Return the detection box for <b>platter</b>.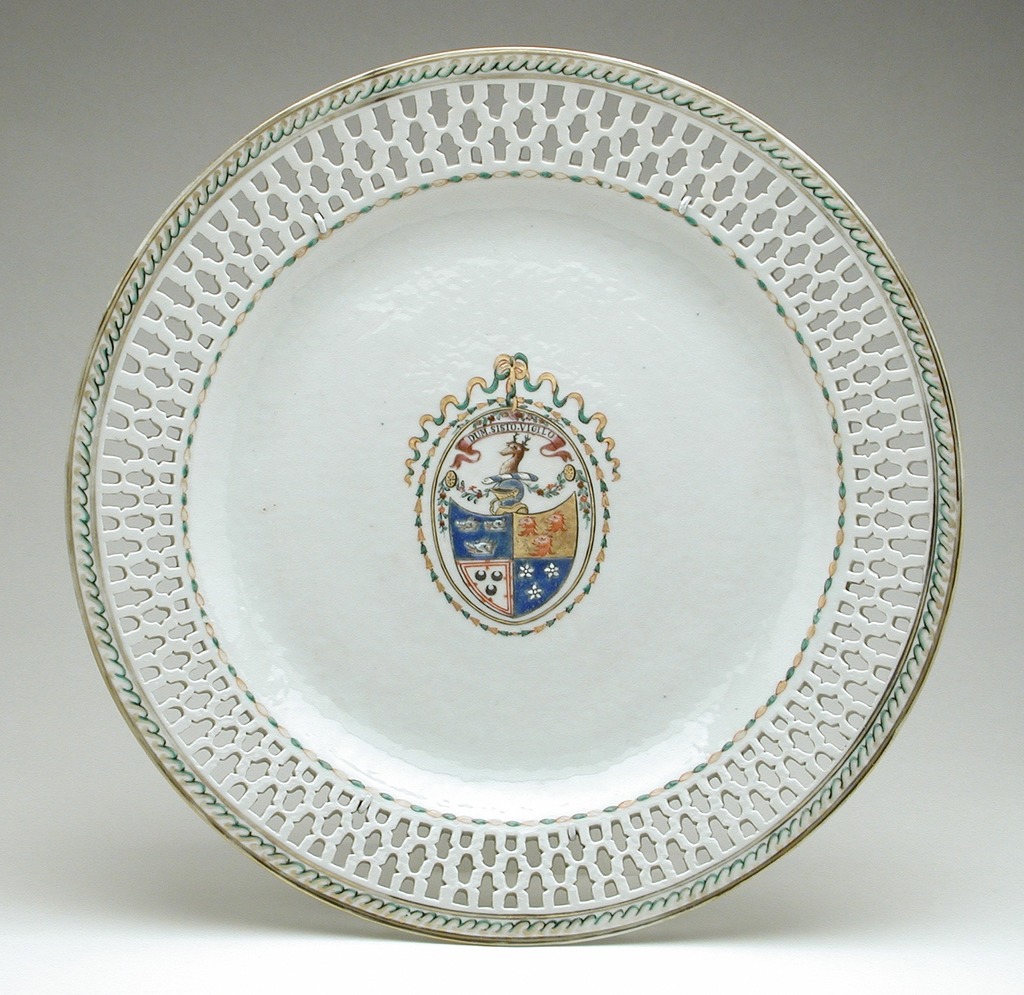
[x1=70, y1=48, x2=964, y2=944].
